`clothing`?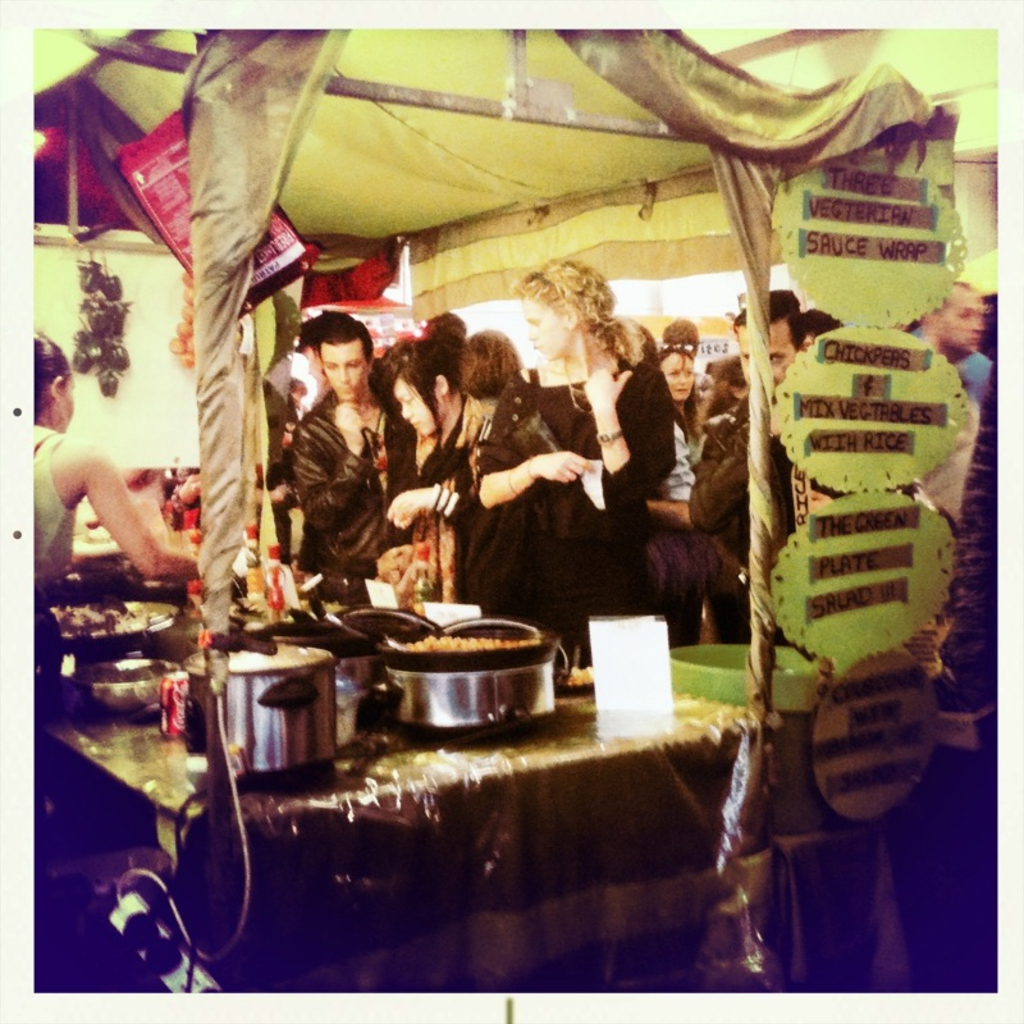
Rect(271, 339, 389, 558)
